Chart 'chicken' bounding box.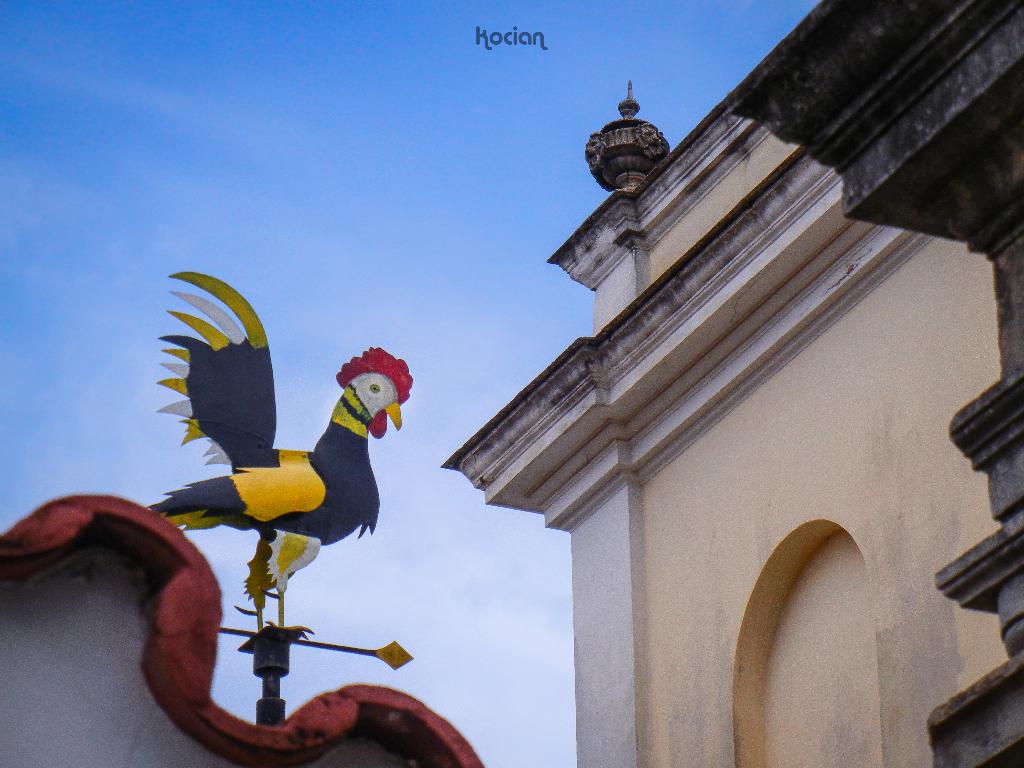
Charted: crop(148, 269, 418, 629).
